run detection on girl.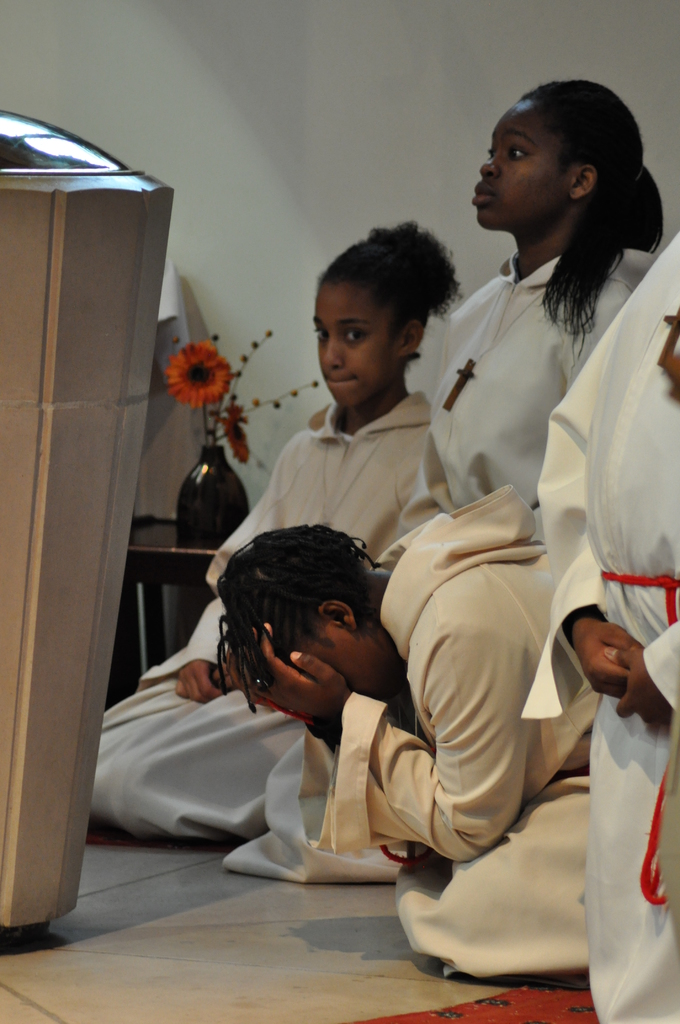
Result: box(400, 80, 665, 533).
